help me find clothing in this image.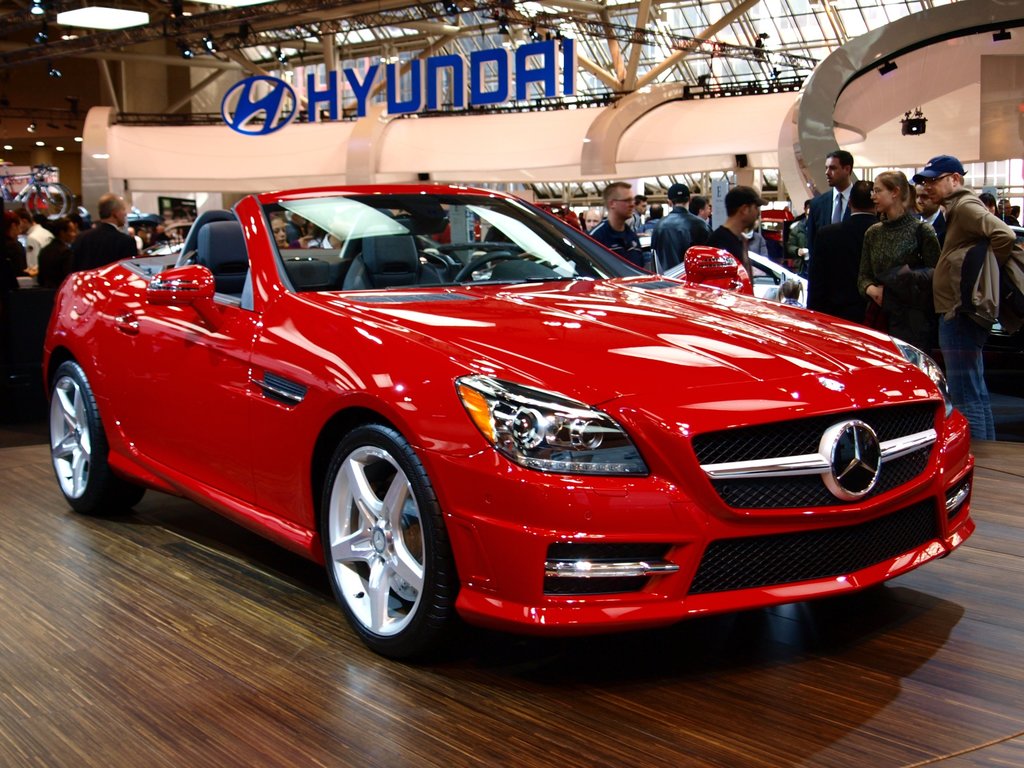
Found it: box=[0, 232, 22, 302].
